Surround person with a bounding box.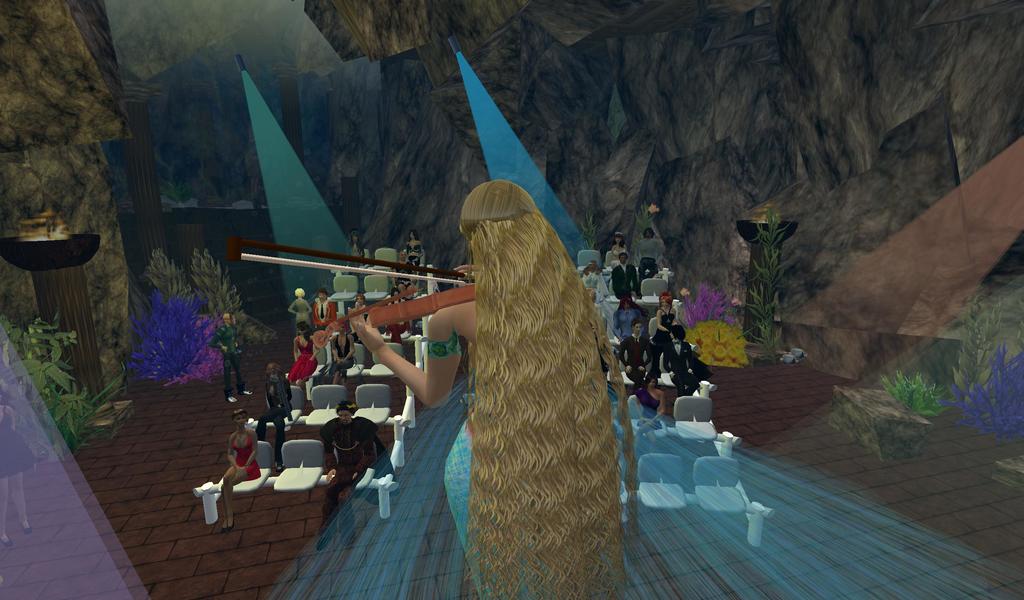
351,178,637,599.
